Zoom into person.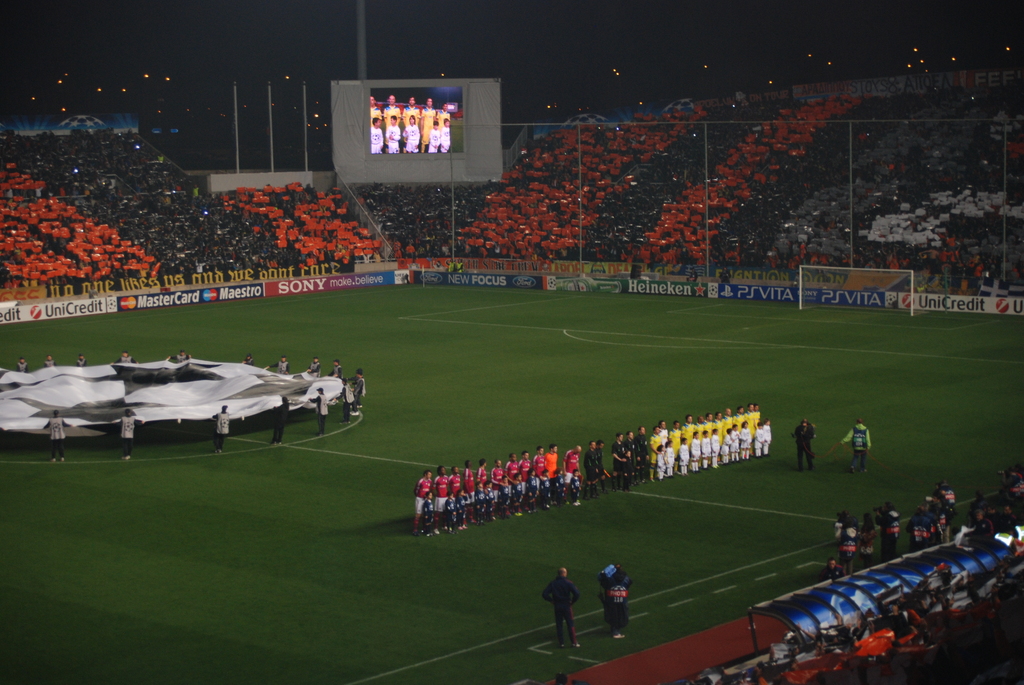
Zoom target: 594,437,612,496.
